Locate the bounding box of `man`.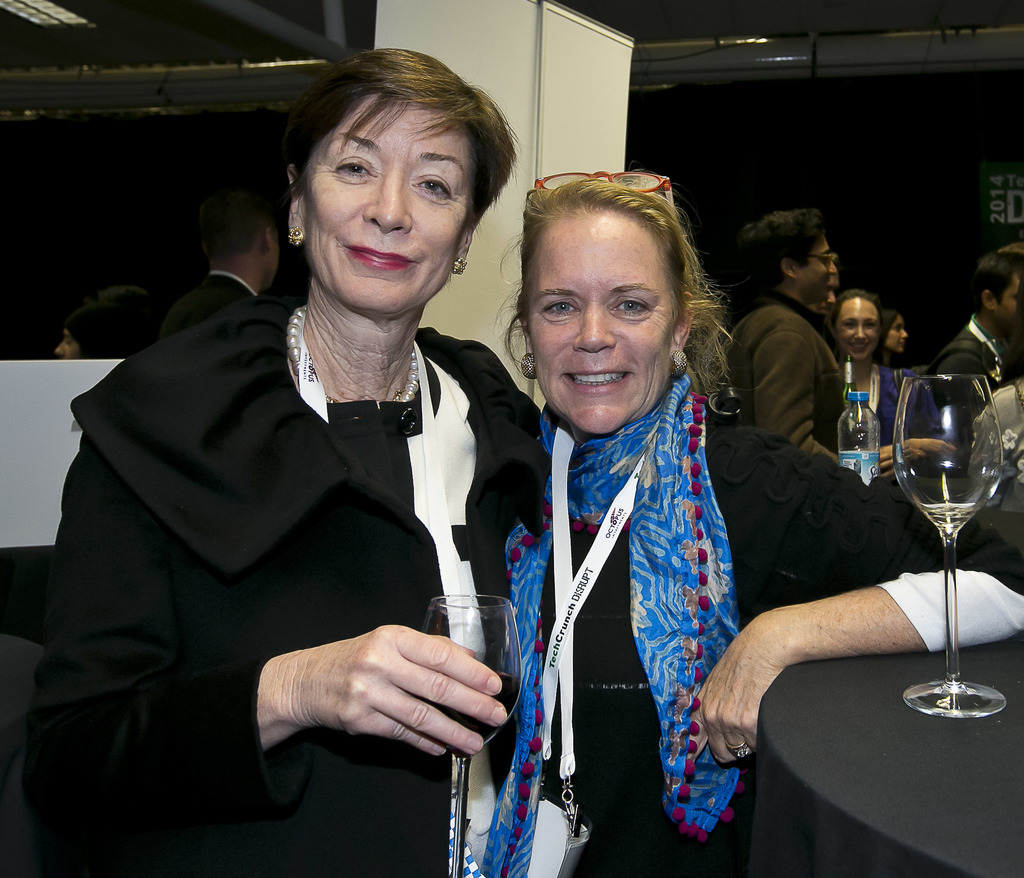
Bounding box: <bbox>714, 193, 959, 480</bbox>.
